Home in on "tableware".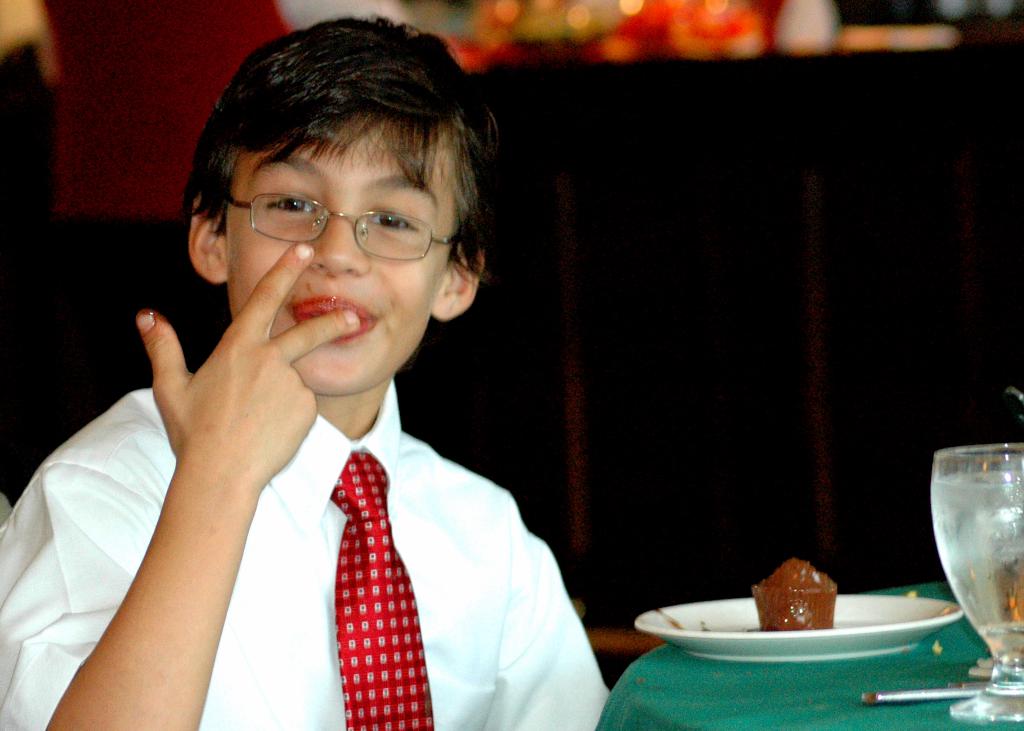
Homed in at [x1=922, y1=447, x2=1023, y2=730].
